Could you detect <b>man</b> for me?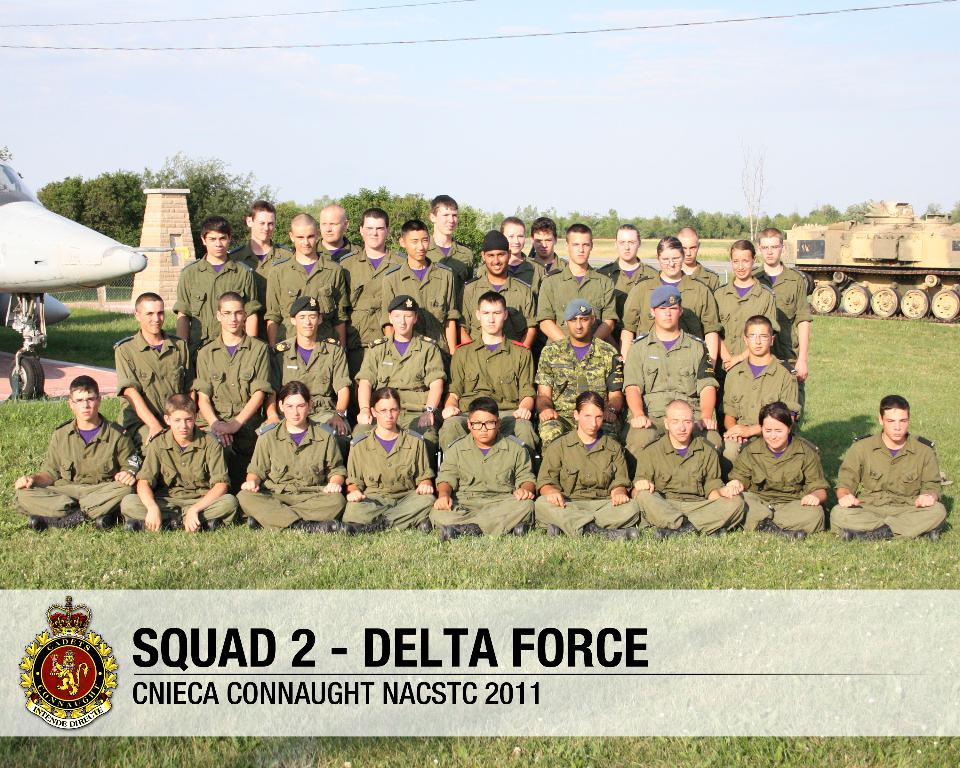
Detection result: (left=534, top=297, right=625, bottom=476).
